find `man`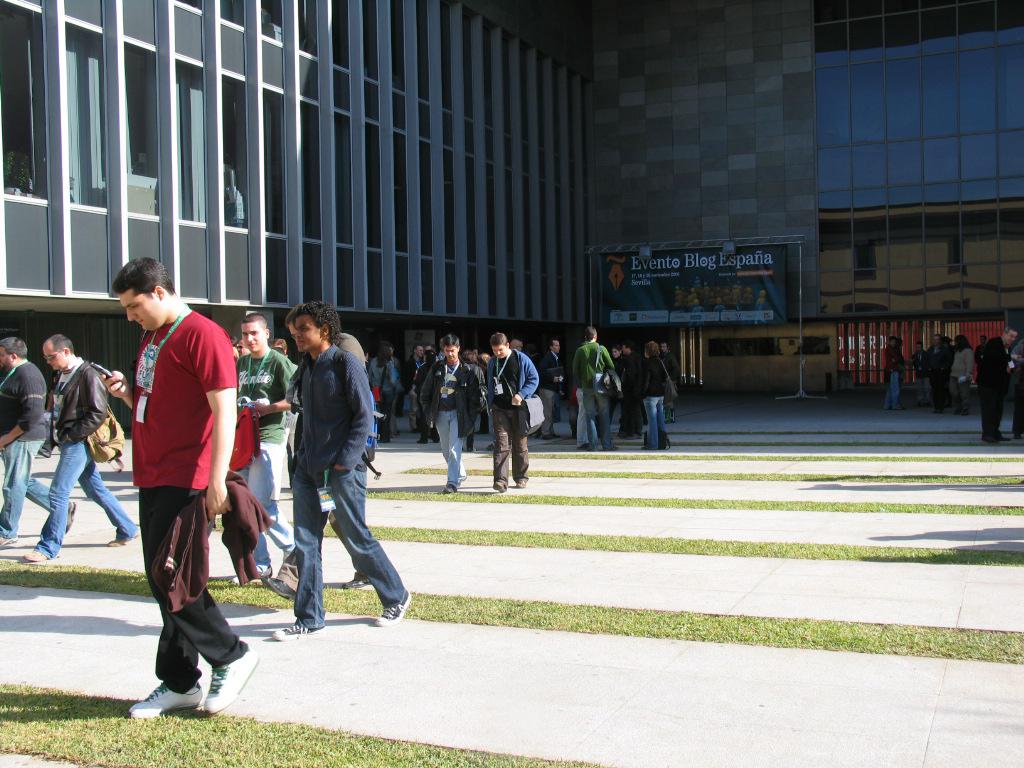
[510, 339, 526, 356]
